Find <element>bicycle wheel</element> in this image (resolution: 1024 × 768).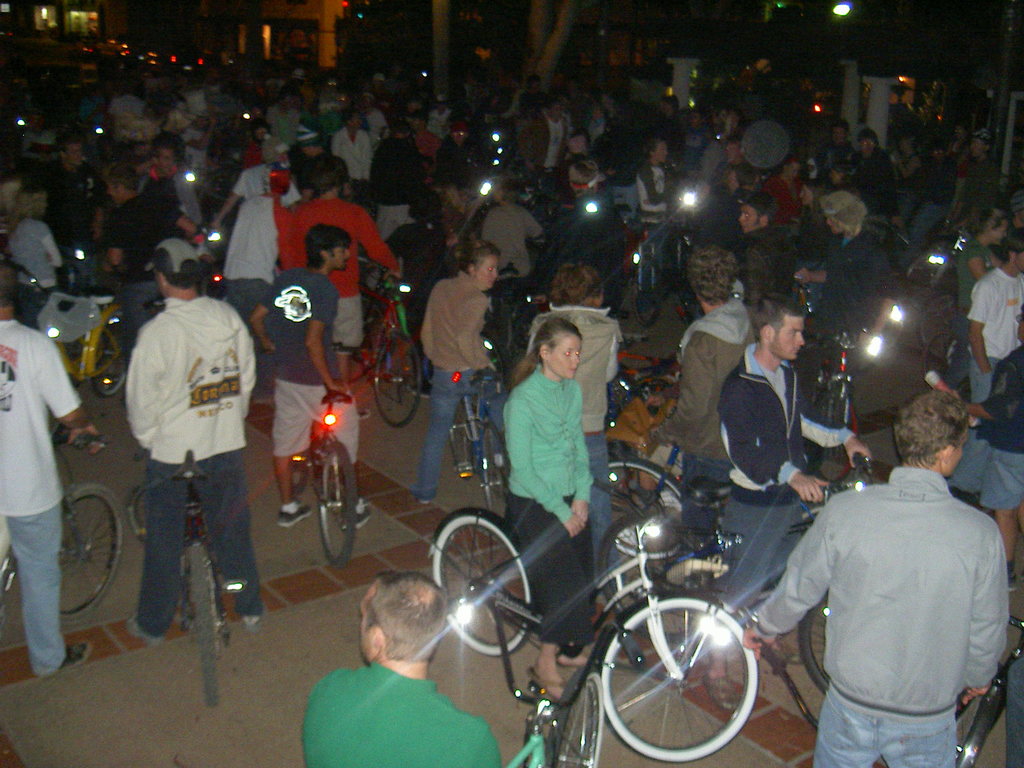
Rect(598, 511, 678, 602).
